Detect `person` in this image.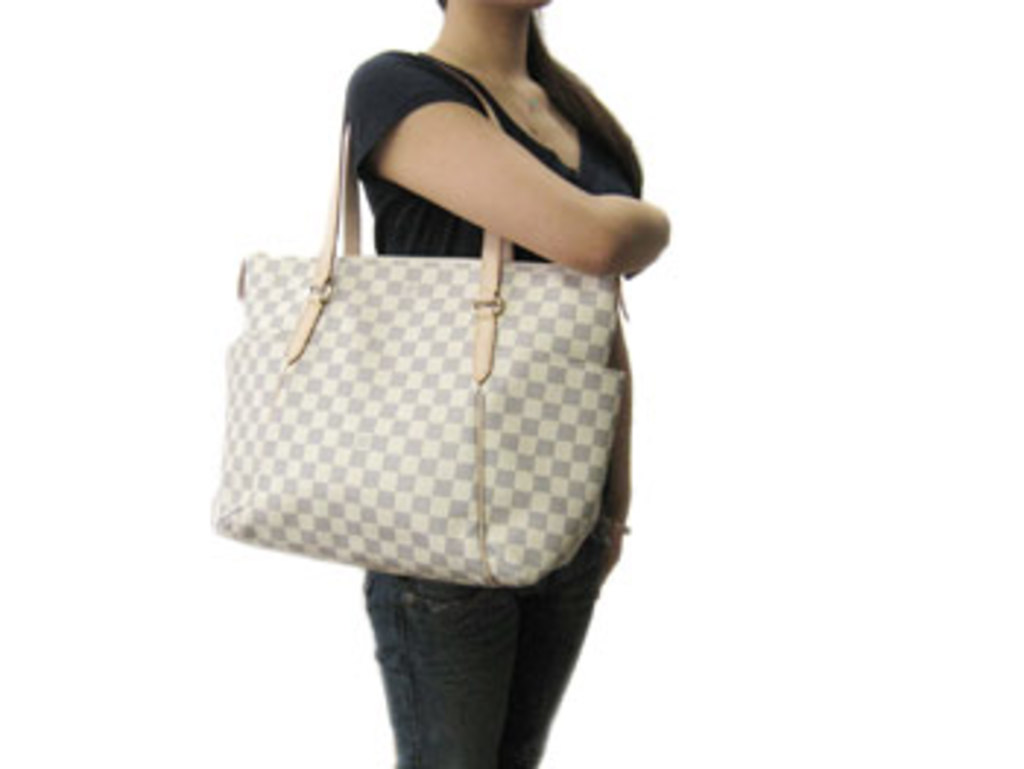
Detection: left=339, top=0, right=670, bottom=766.
